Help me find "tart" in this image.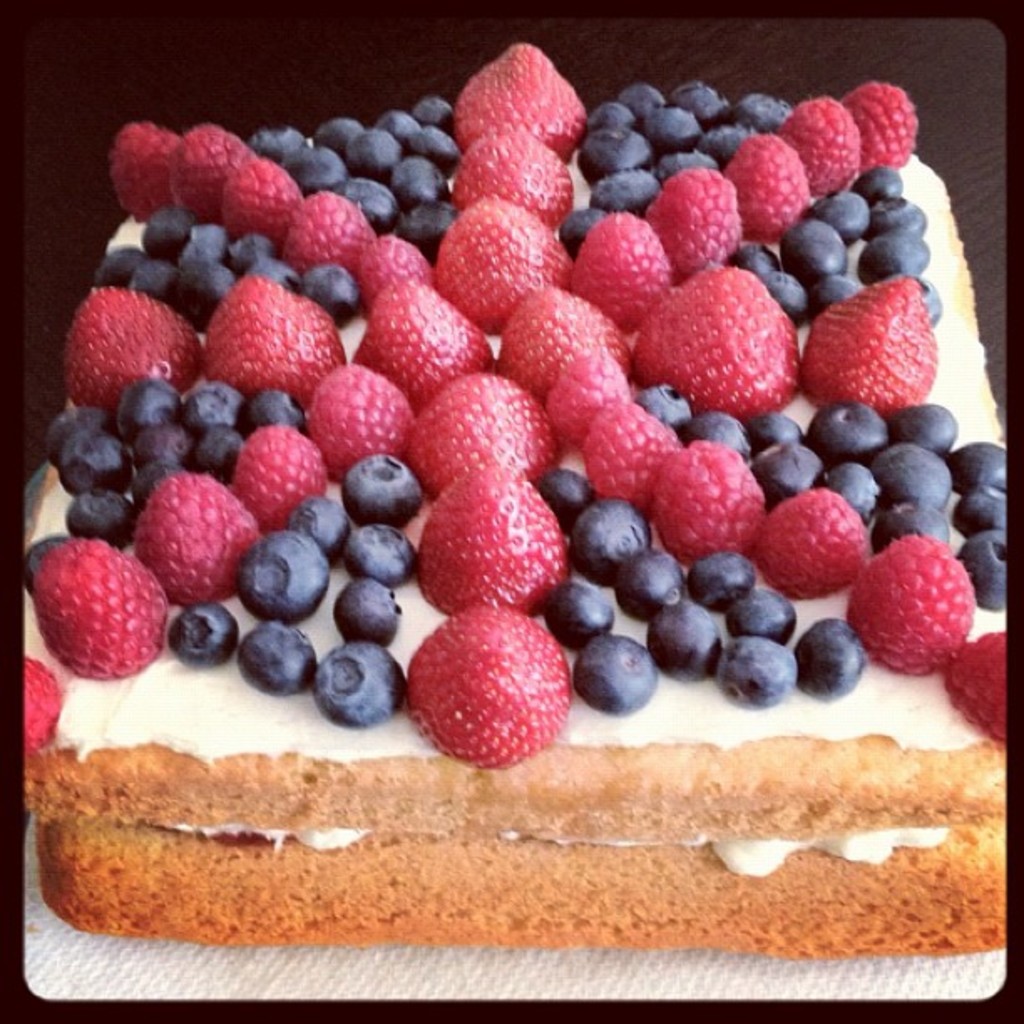
Found it: box(0, 82, 1023, 1023).
